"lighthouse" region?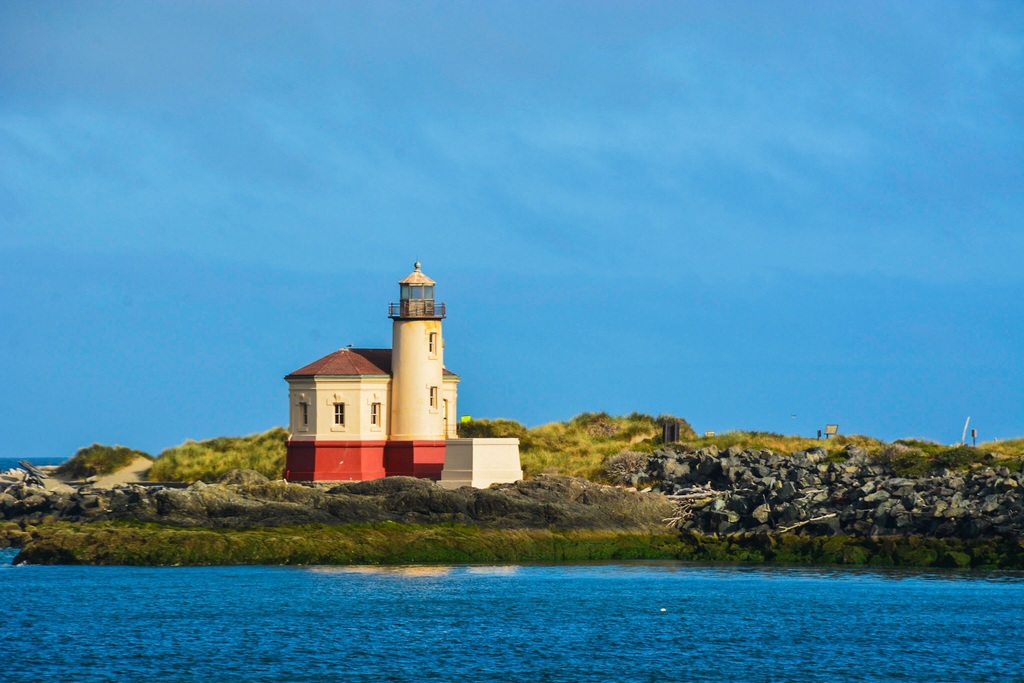
locate(287, 240, 494, 505)
